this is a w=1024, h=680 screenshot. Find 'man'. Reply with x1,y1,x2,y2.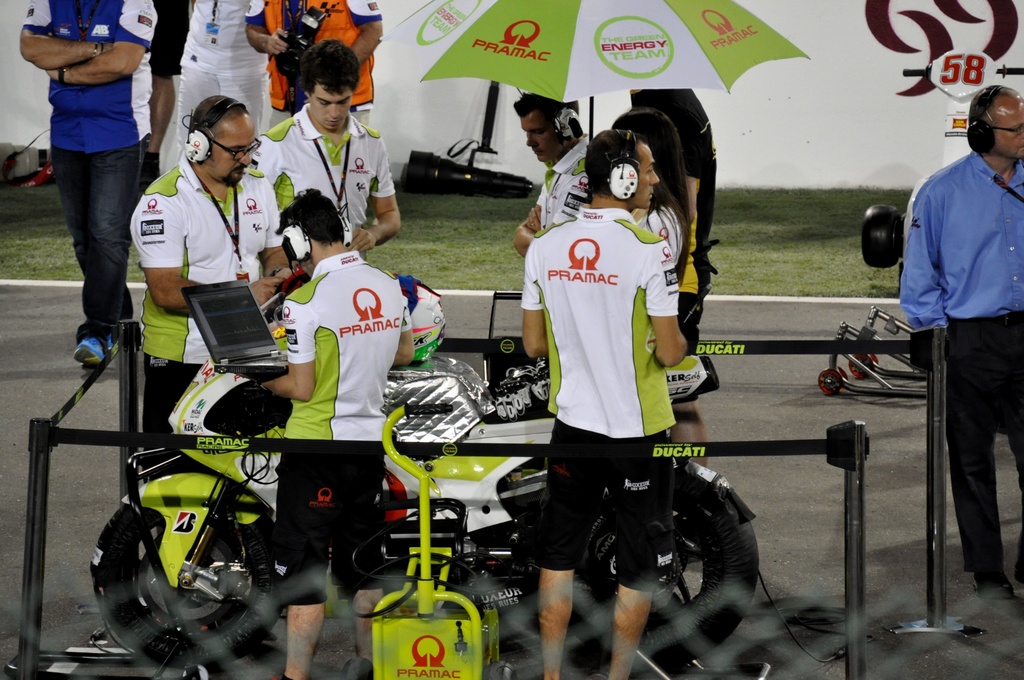
900,81,1023,620.
